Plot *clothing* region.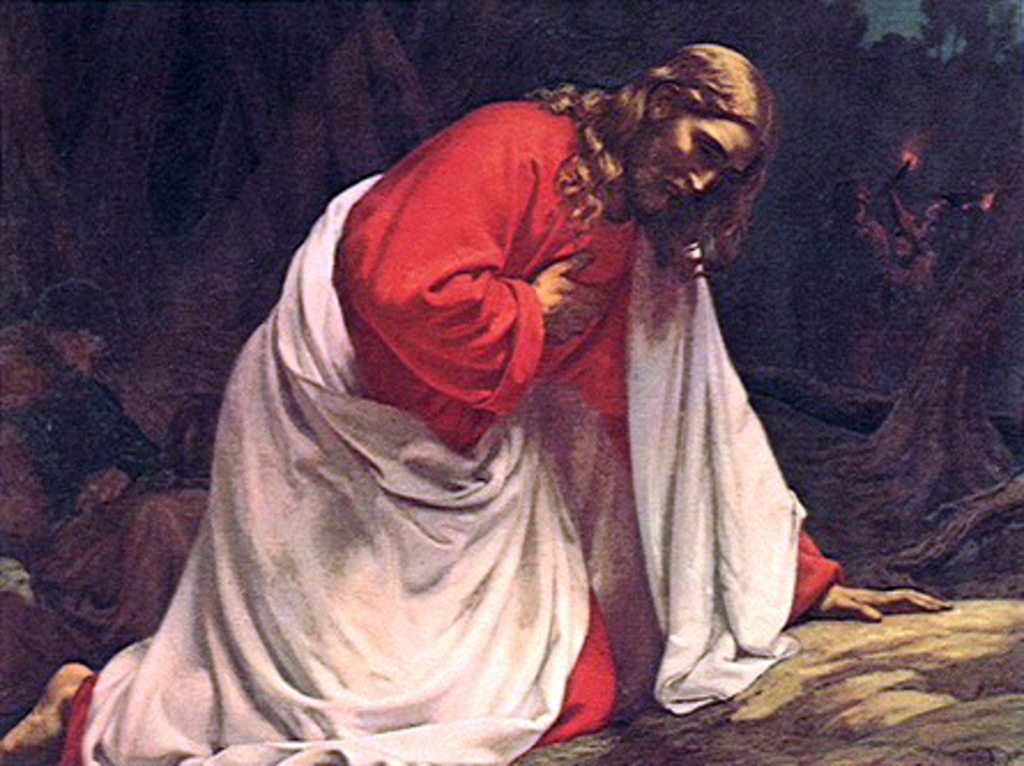
Plotted at bbox=(55, 97, 845, 764).
